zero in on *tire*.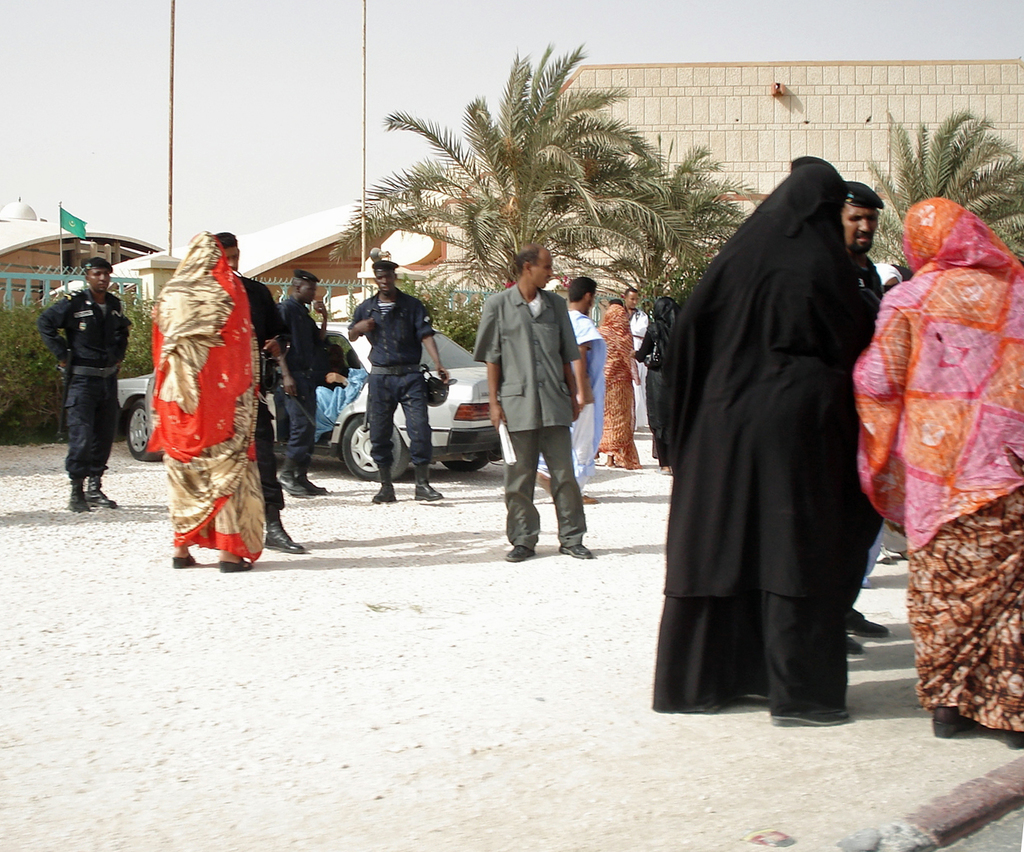
Zeroed in: detection(443, 460, 487, 473).
